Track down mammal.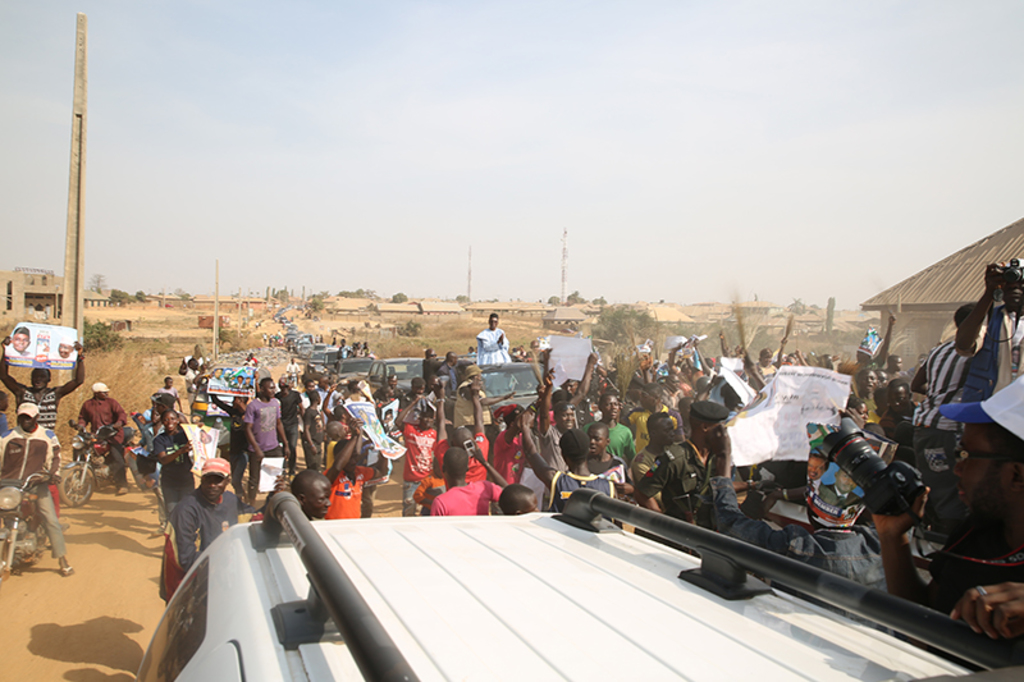
Tracked to 622:381:684:443.
